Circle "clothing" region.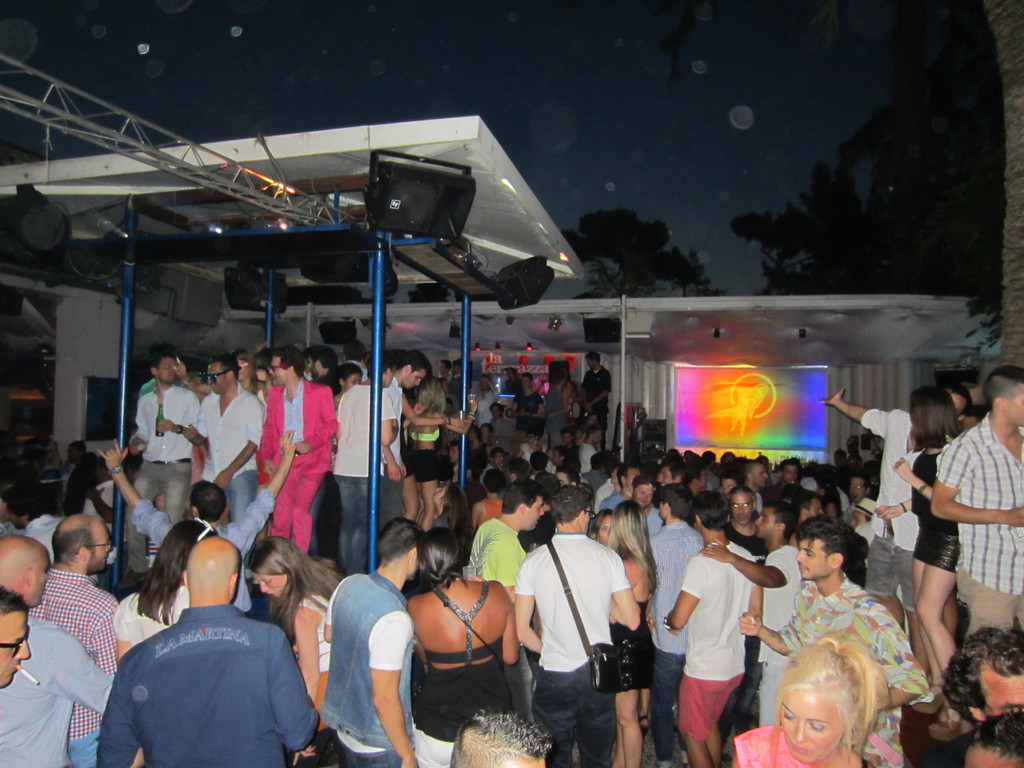
Region: x1=120, y1=491, x2=279, y2=607.
